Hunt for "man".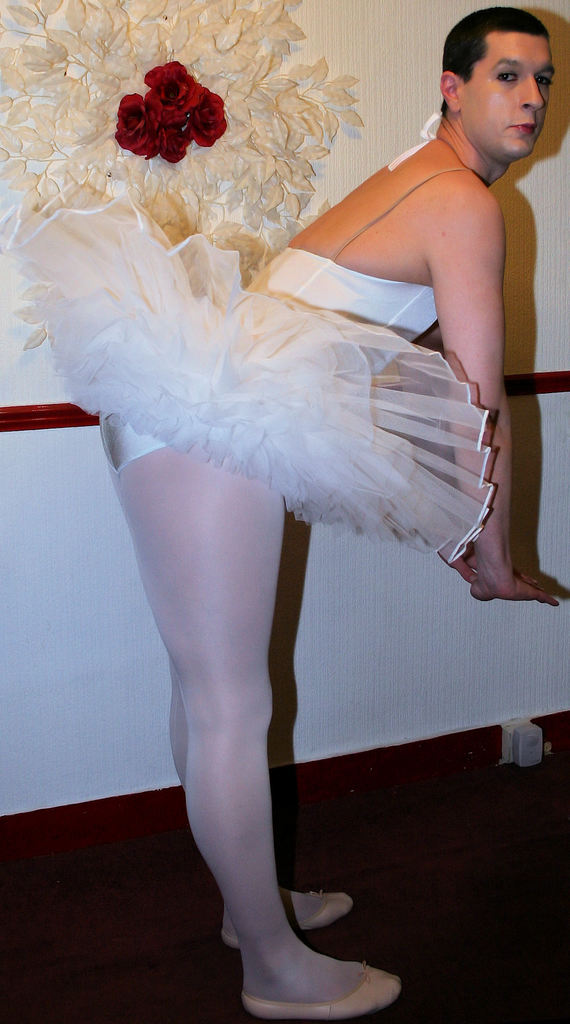
Hunted down at <region>93, 7, 557, 1021</region>.
